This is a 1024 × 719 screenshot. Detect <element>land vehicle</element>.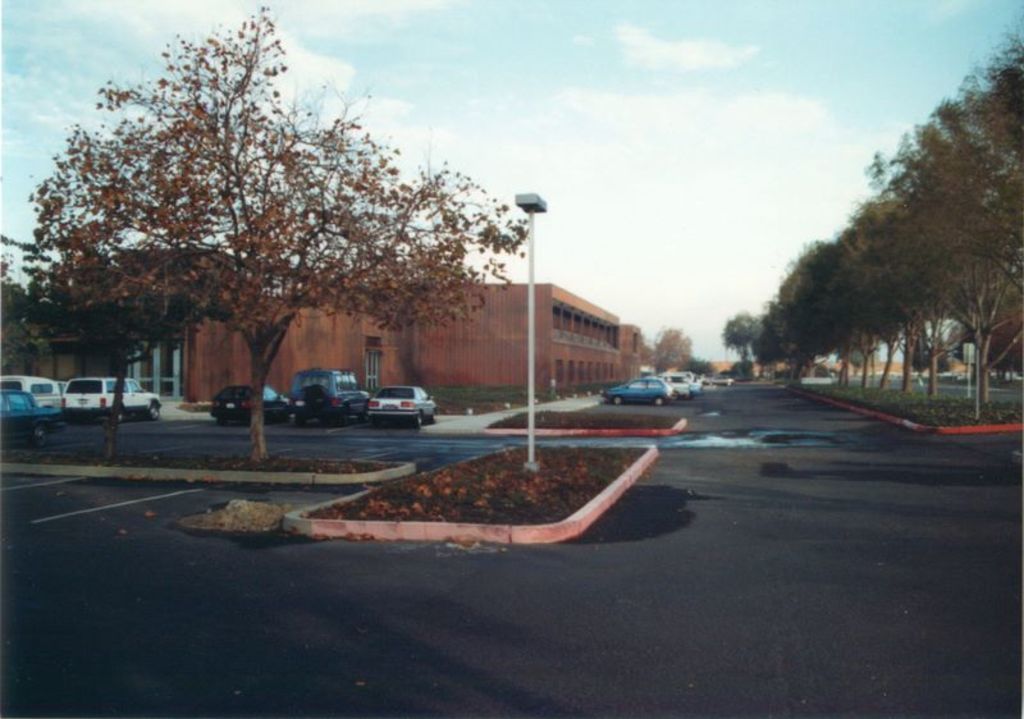
[left=58, top=375, right=161, bottom=423].
